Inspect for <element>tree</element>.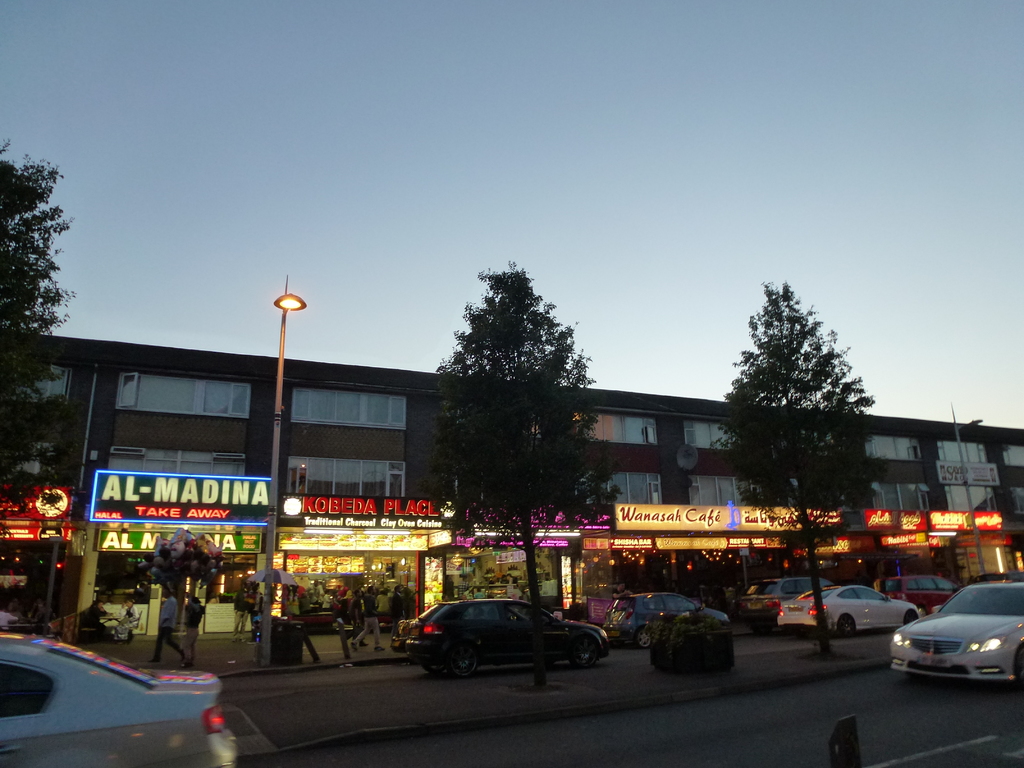
Inspection: {"x1": 0, "y1": 140, "x2": 75, "y2": 543}.
